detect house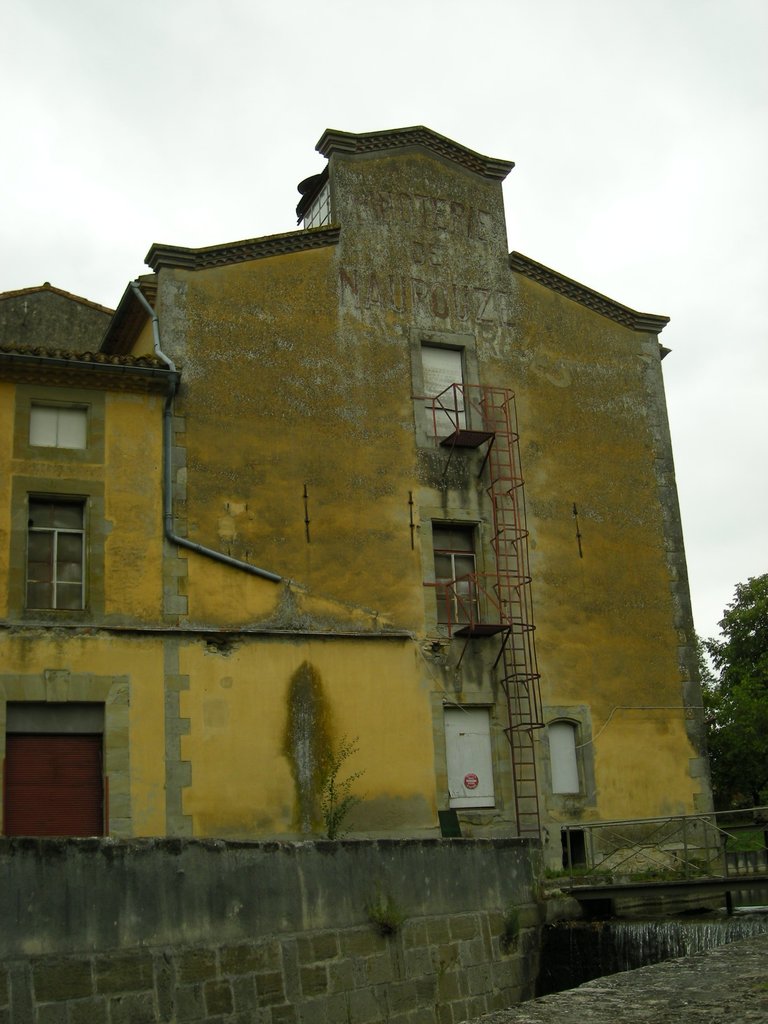
57/79/726/953
